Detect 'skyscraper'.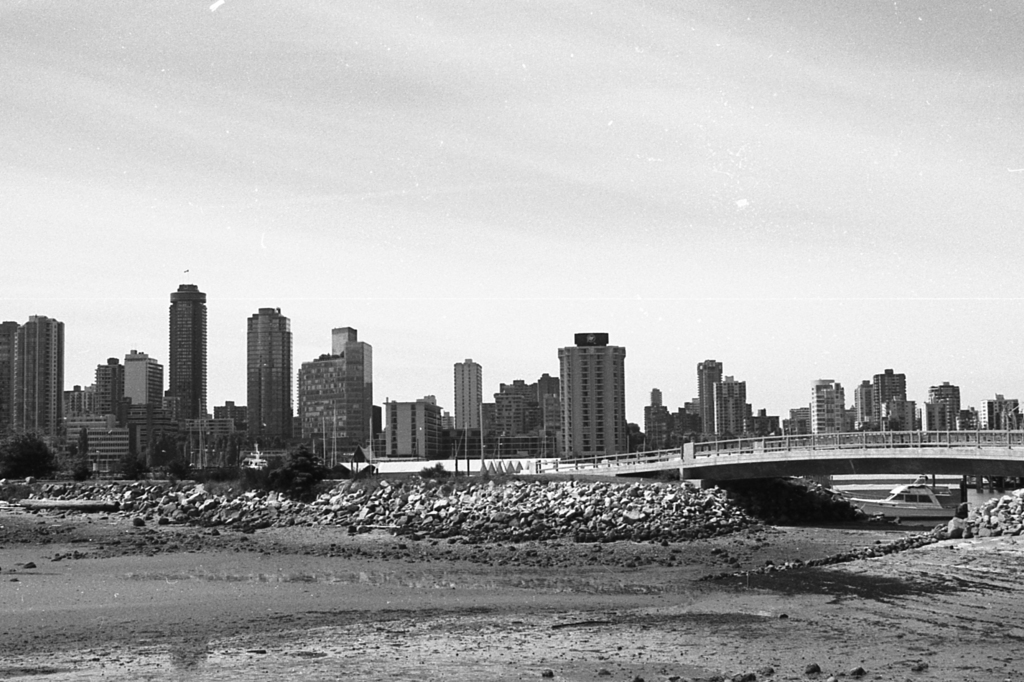
Detected at 241, 303, 306, 457.
